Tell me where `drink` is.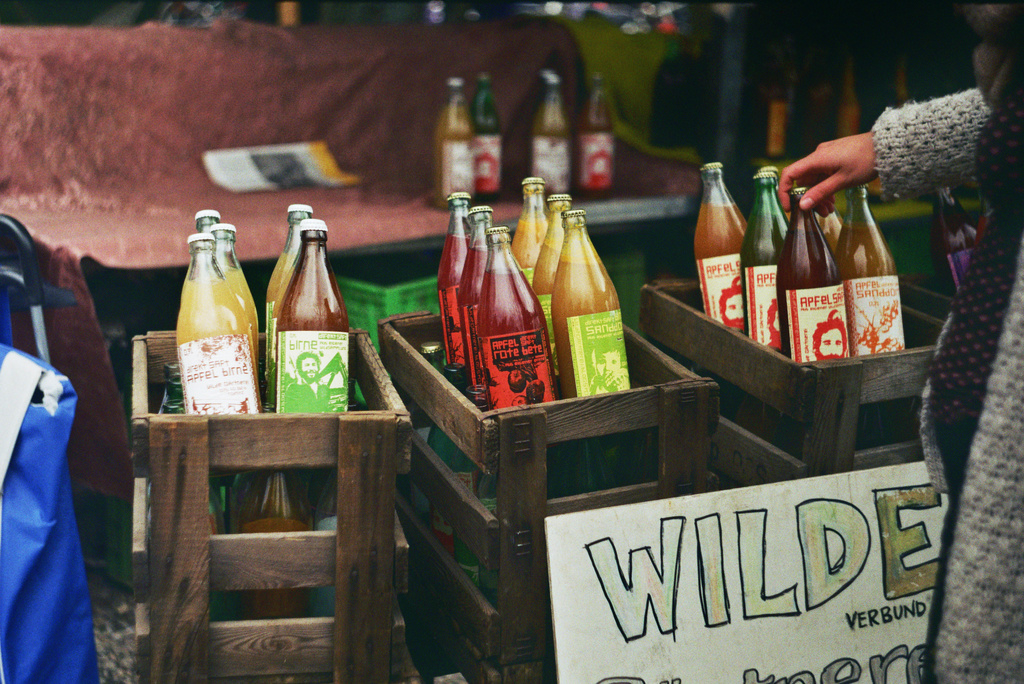
`drink` is at {"x1": 475, "y1": 78, "x2": 500, "y2": 216}.
